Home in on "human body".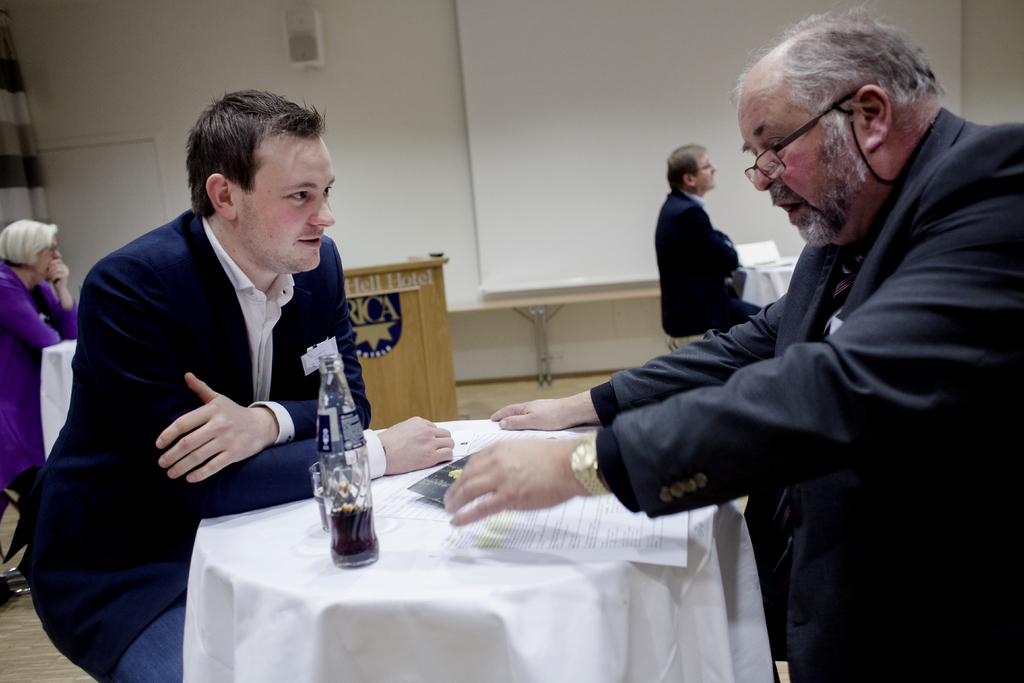
Homed in at 653:146:737:356.
